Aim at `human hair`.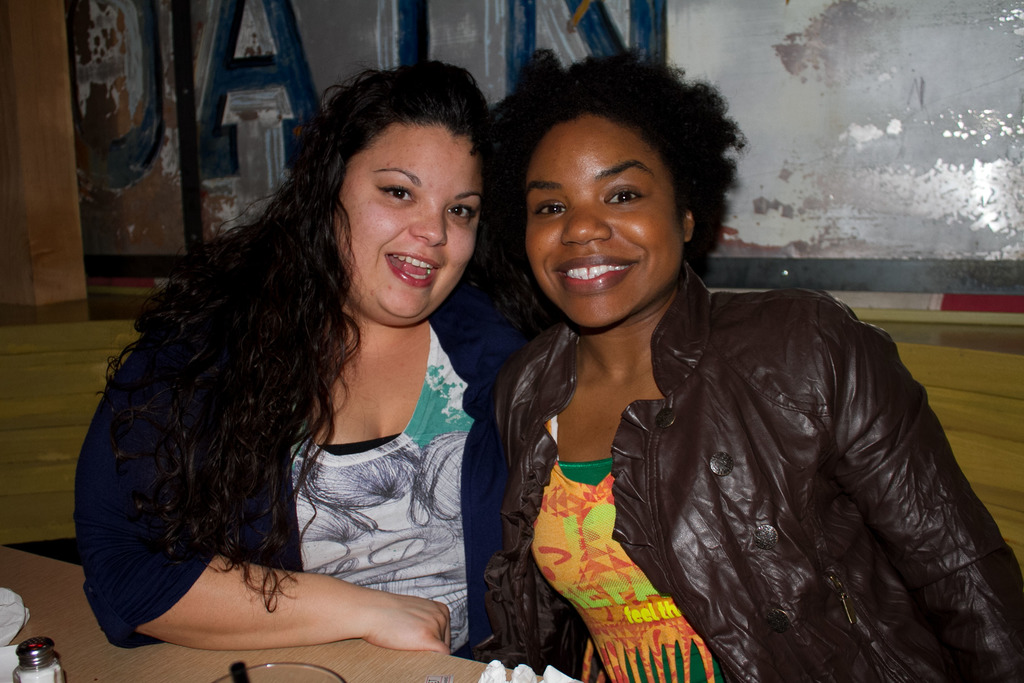
Aimed at <region>474, 49, 748, 331</region>.
